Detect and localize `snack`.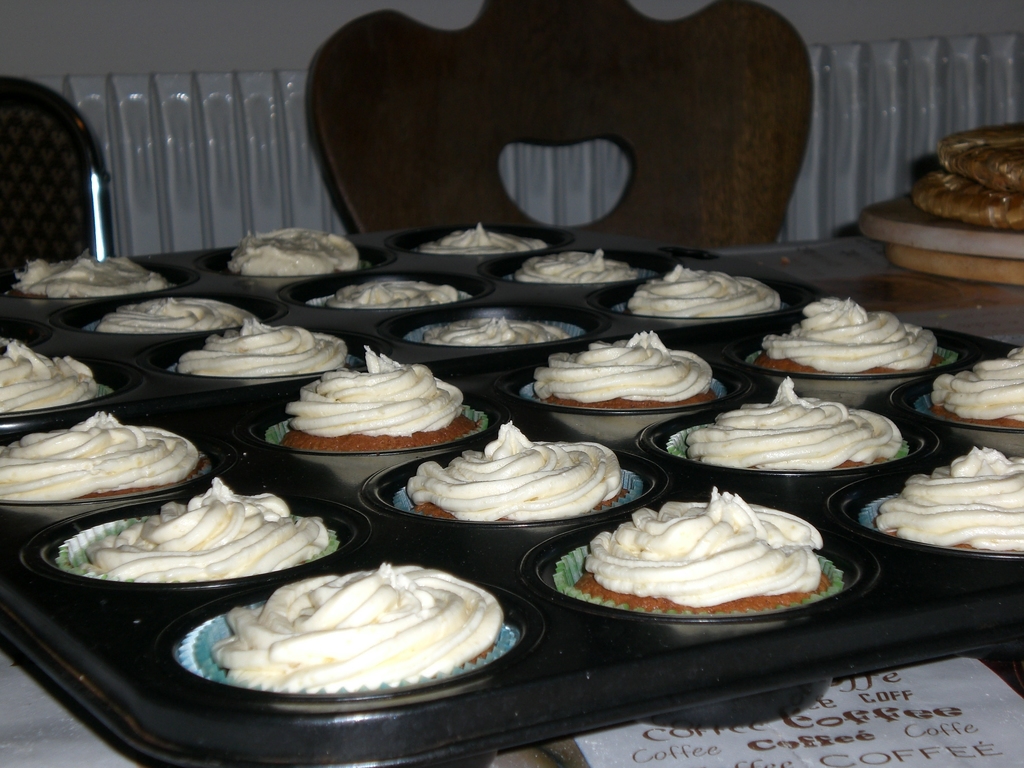
Localized at bbox=[422, 221, 551, 250].
